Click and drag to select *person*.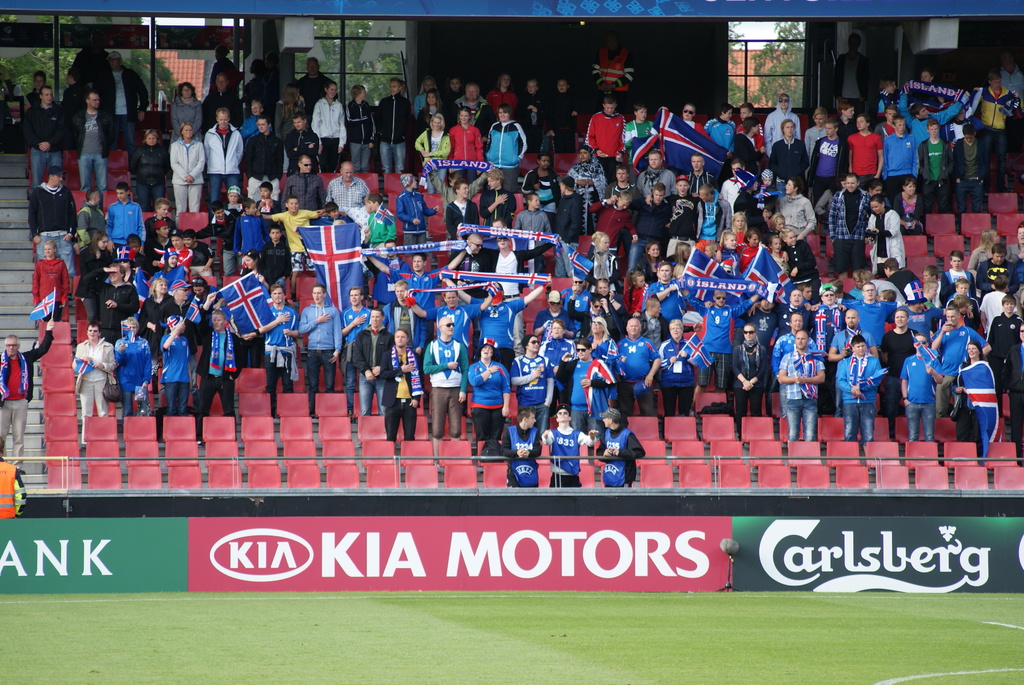
Selection: locate(138, 268, 172, 320).
